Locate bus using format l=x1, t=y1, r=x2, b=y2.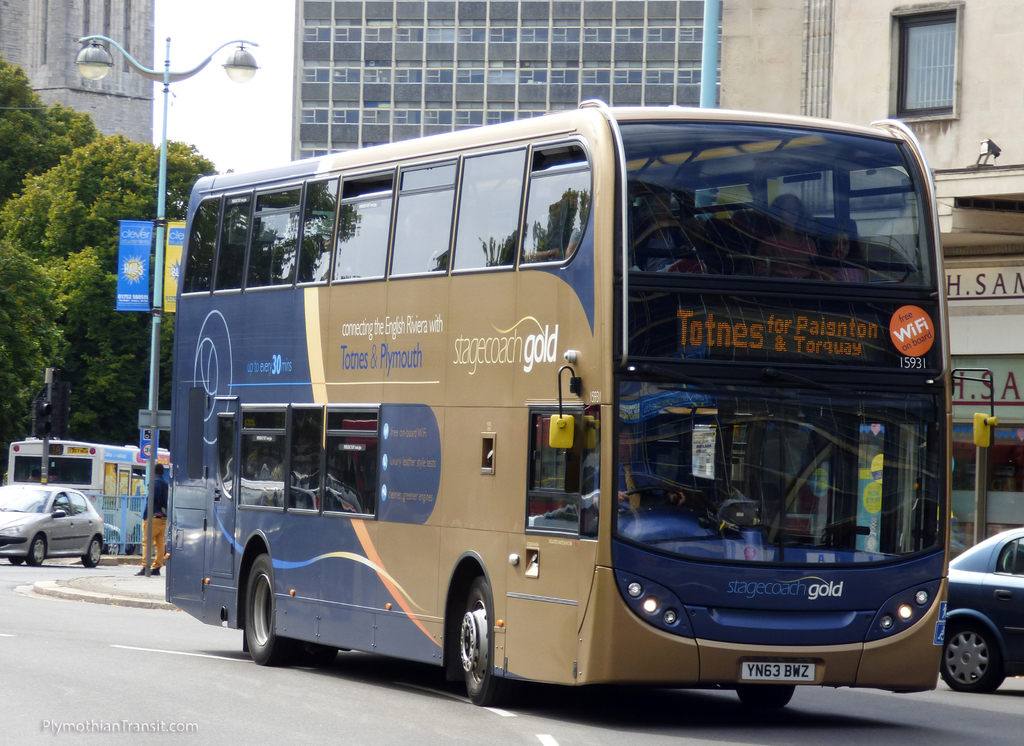
l=164, t=91, r=991, b=723.
